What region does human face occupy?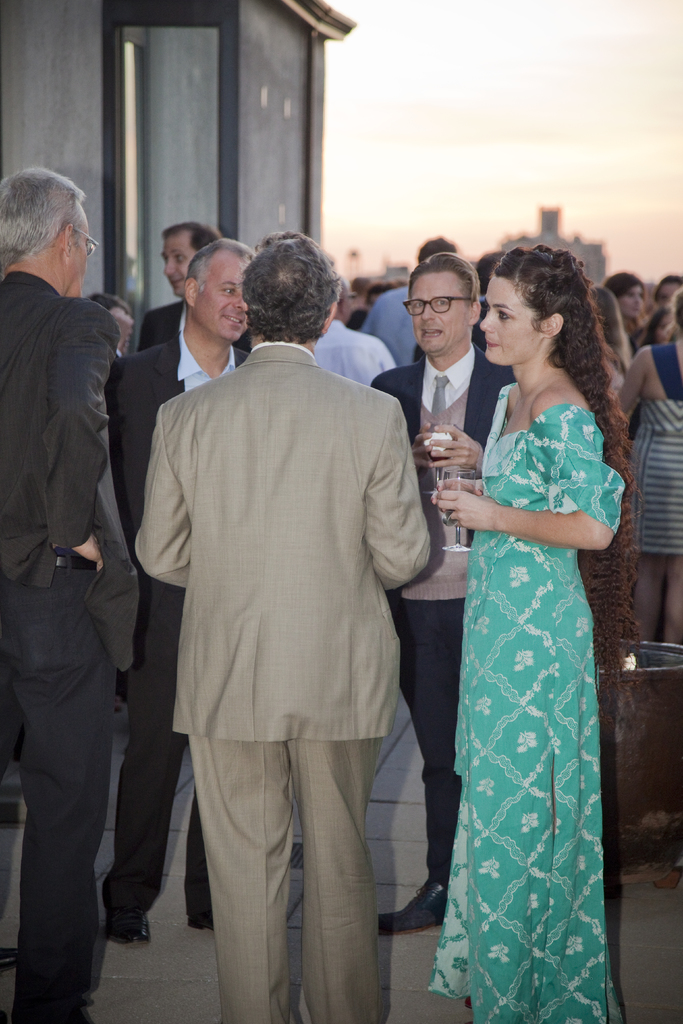
62/211/94/290.
